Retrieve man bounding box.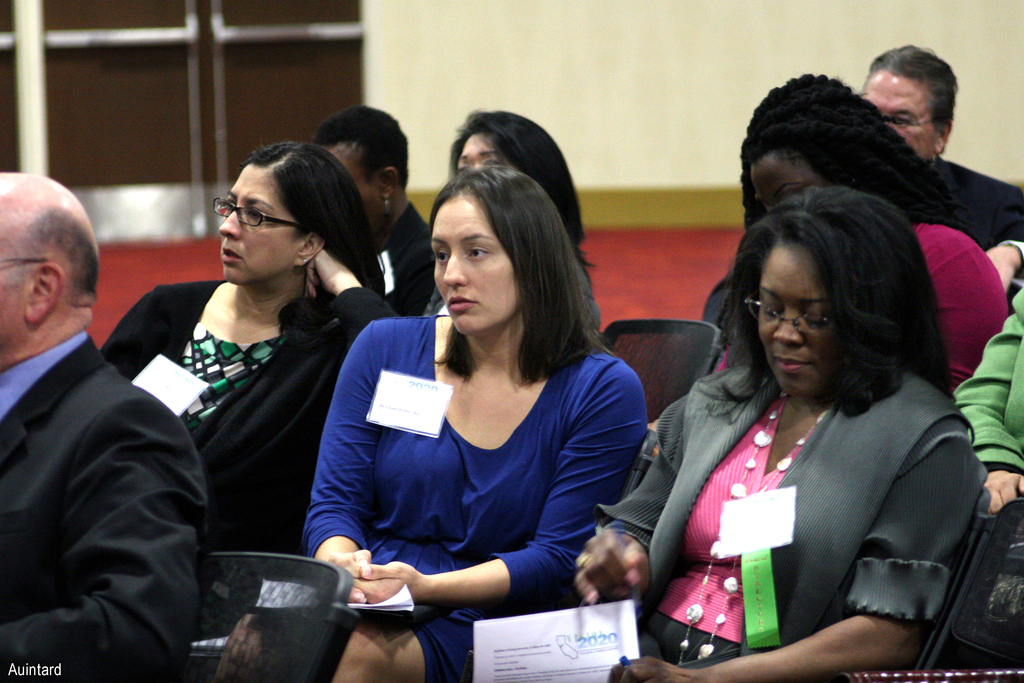
Bounding box: [left=860, top=44, right=1023, bottom=297].
